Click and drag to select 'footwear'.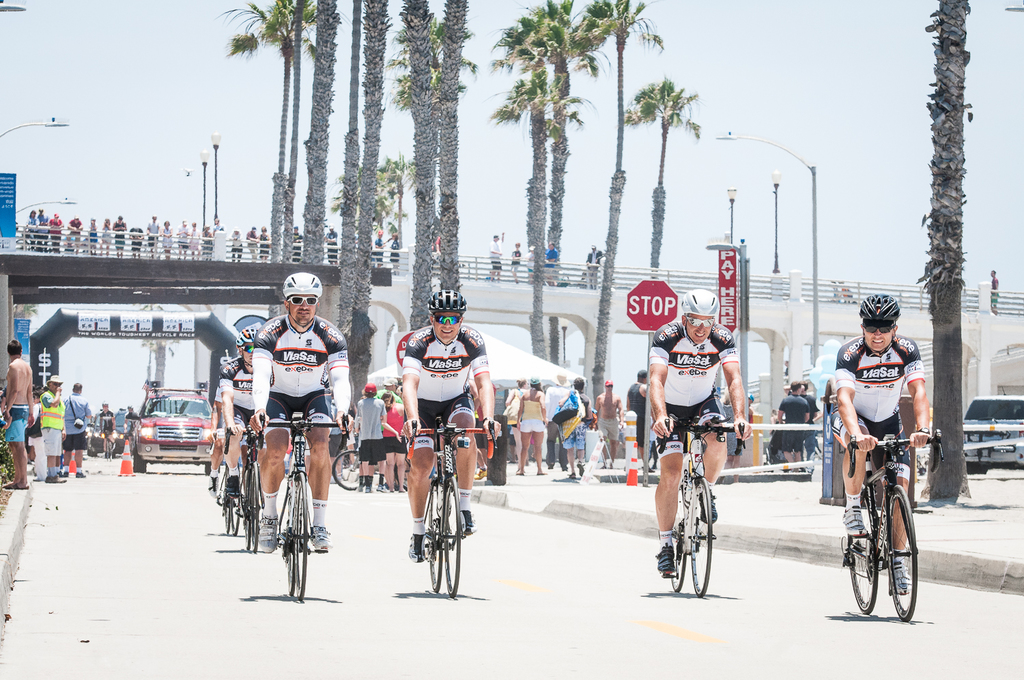
Selection: [253, 508, 283, 555].
